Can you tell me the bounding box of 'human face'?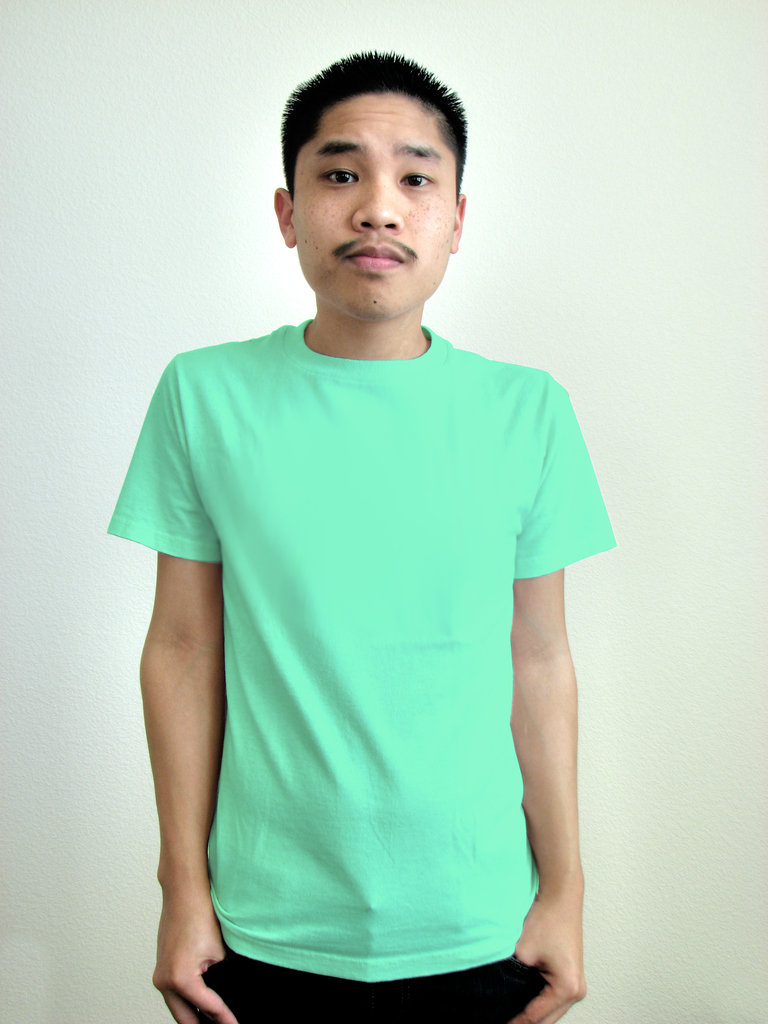
{"x1": 289, "y1": 92, "x2": 457, "y2": 317}.
